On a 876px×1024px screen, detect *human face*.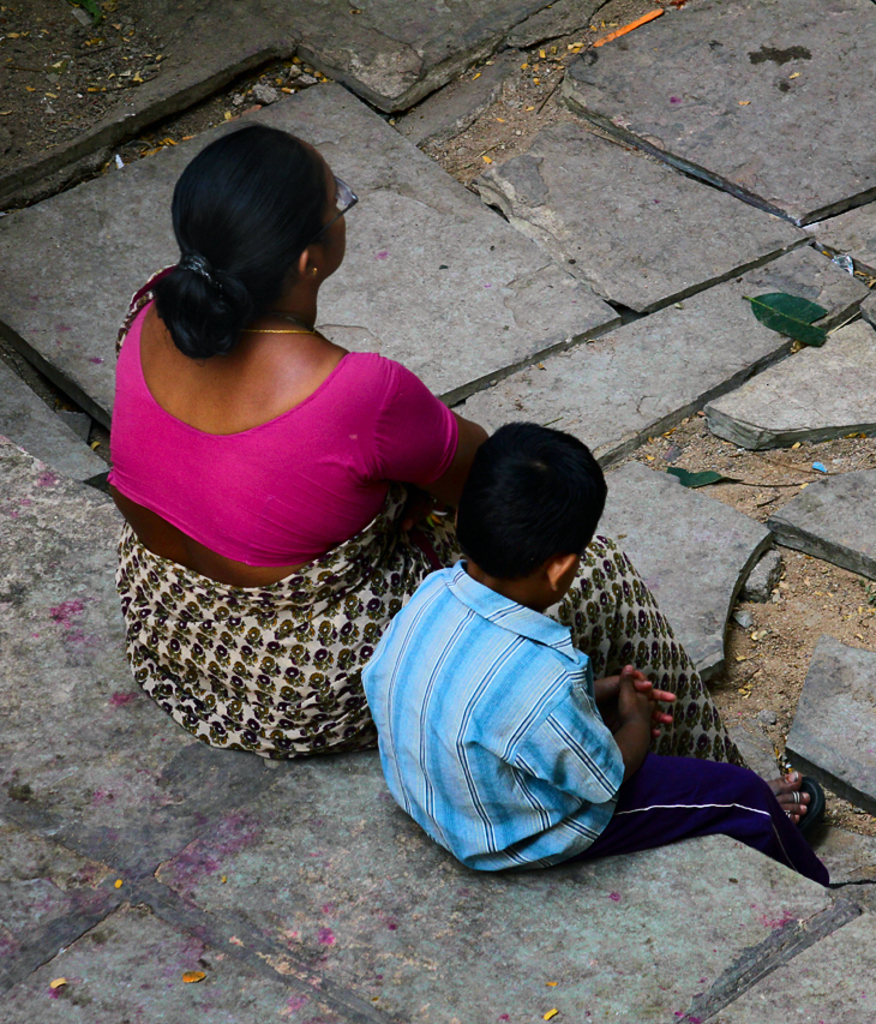
<box>310,144,352,279</box>.
